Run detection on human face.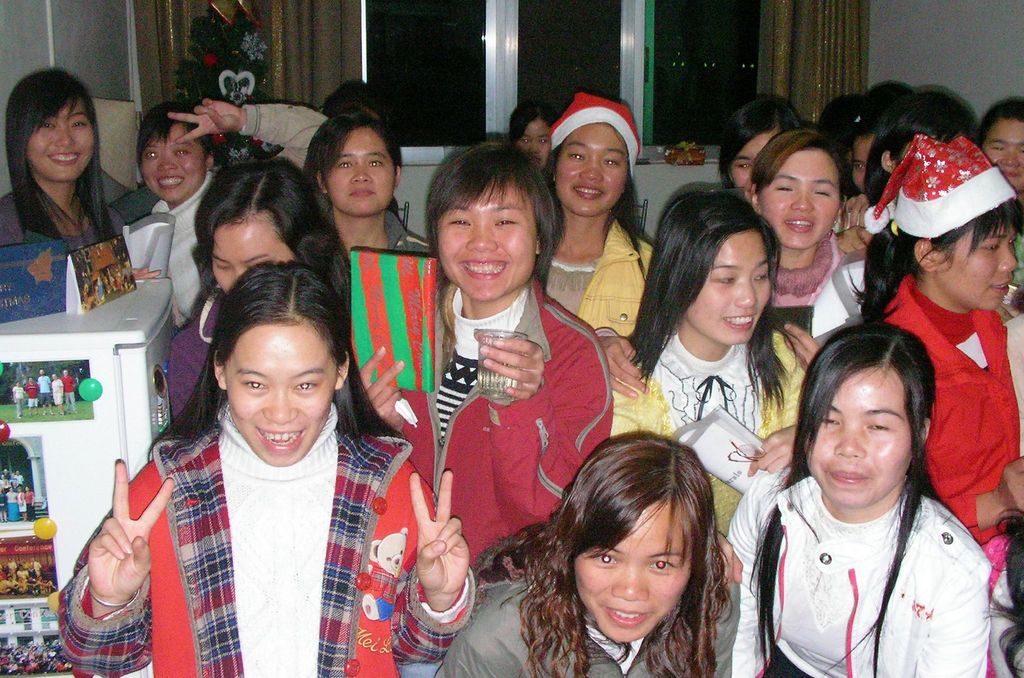
Result: 436 176 538 302.
